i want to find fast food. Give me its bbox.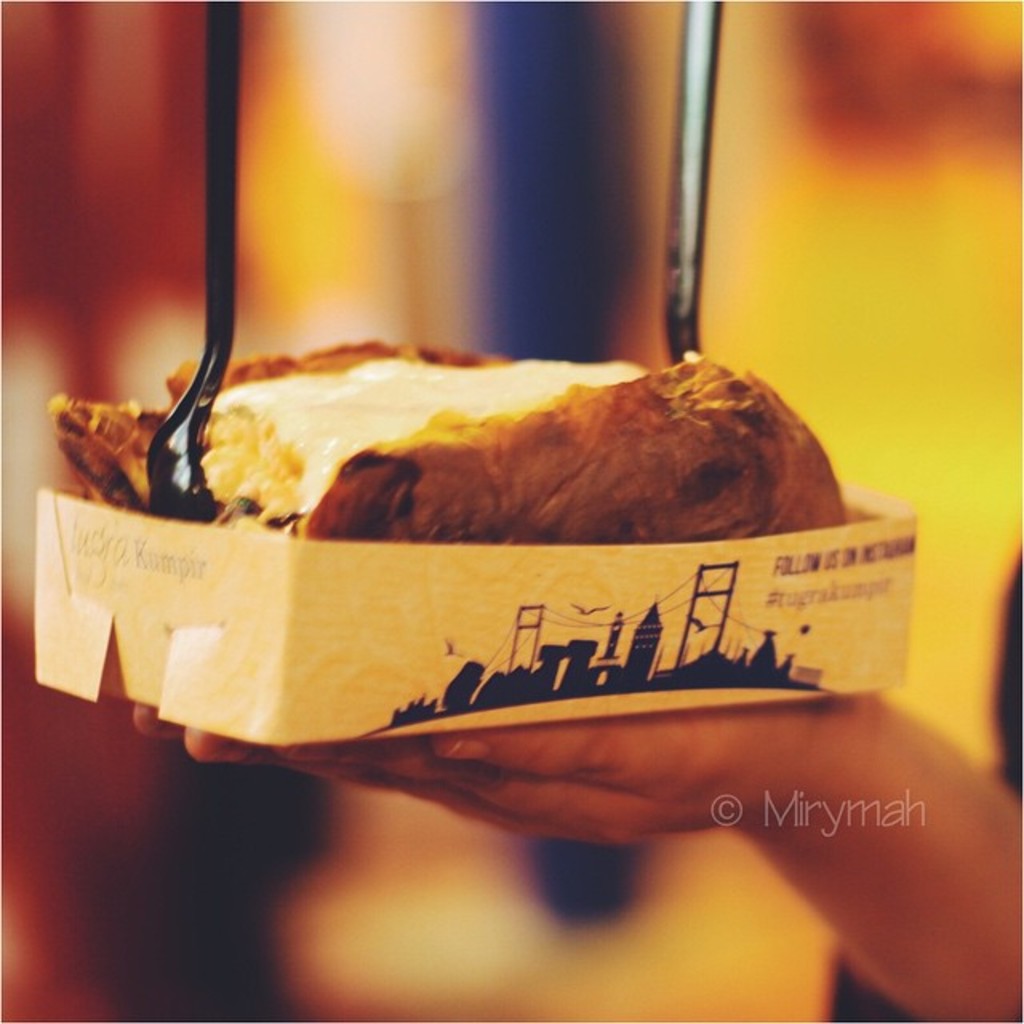
<bbox>90, 272, 904, 542</bbox>.
